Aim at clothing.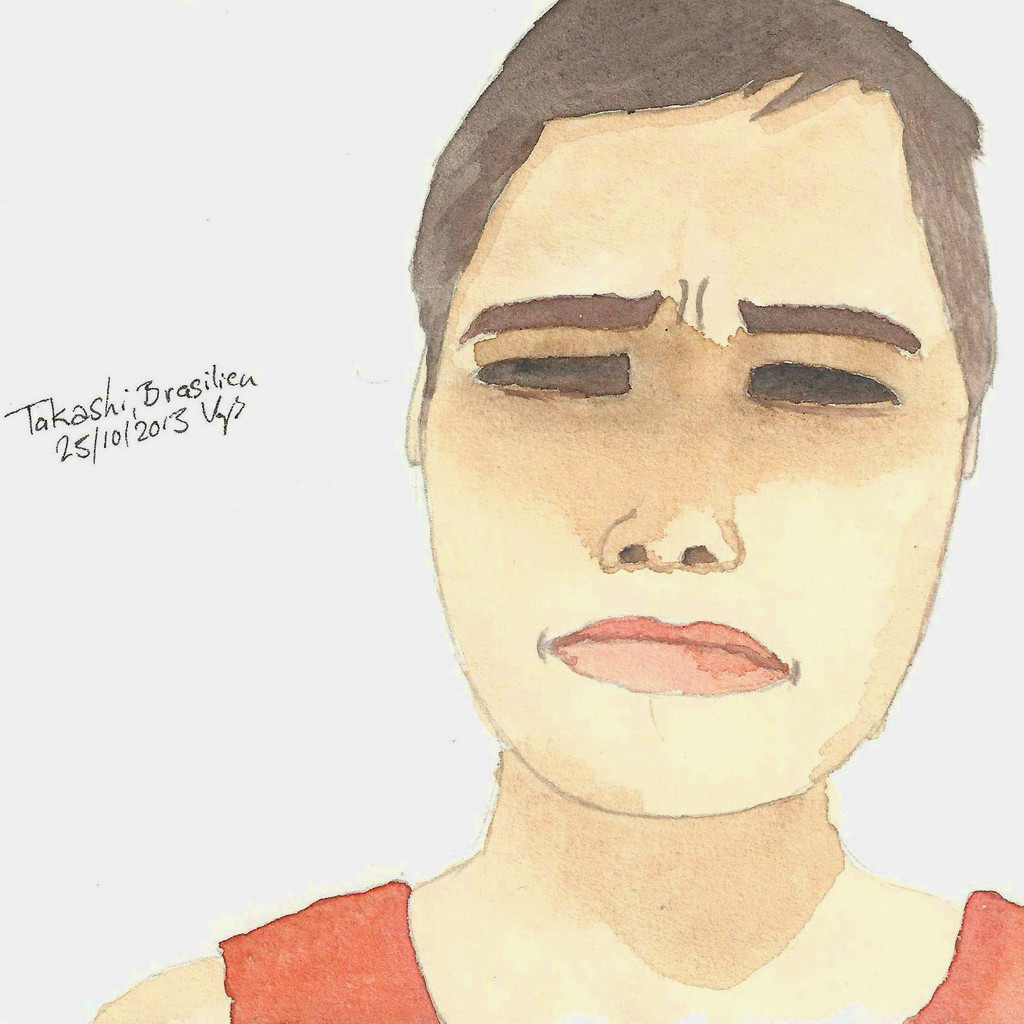
Aimed at 221, 881, 1023, 1023.
